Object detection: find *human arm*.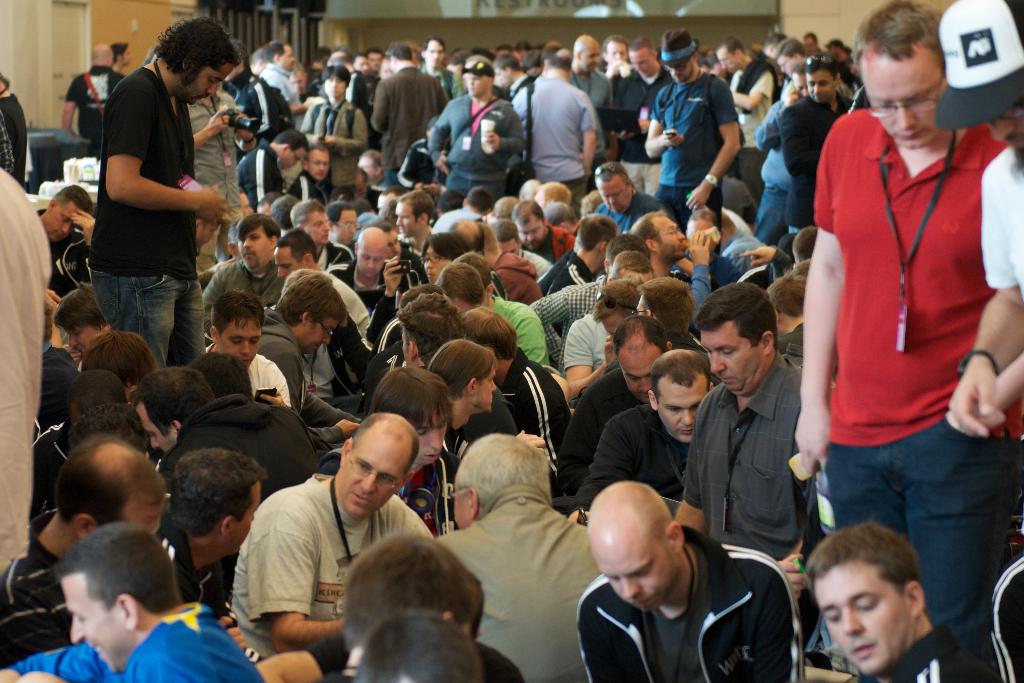
<region>737, 239, 793, 269</region>.
